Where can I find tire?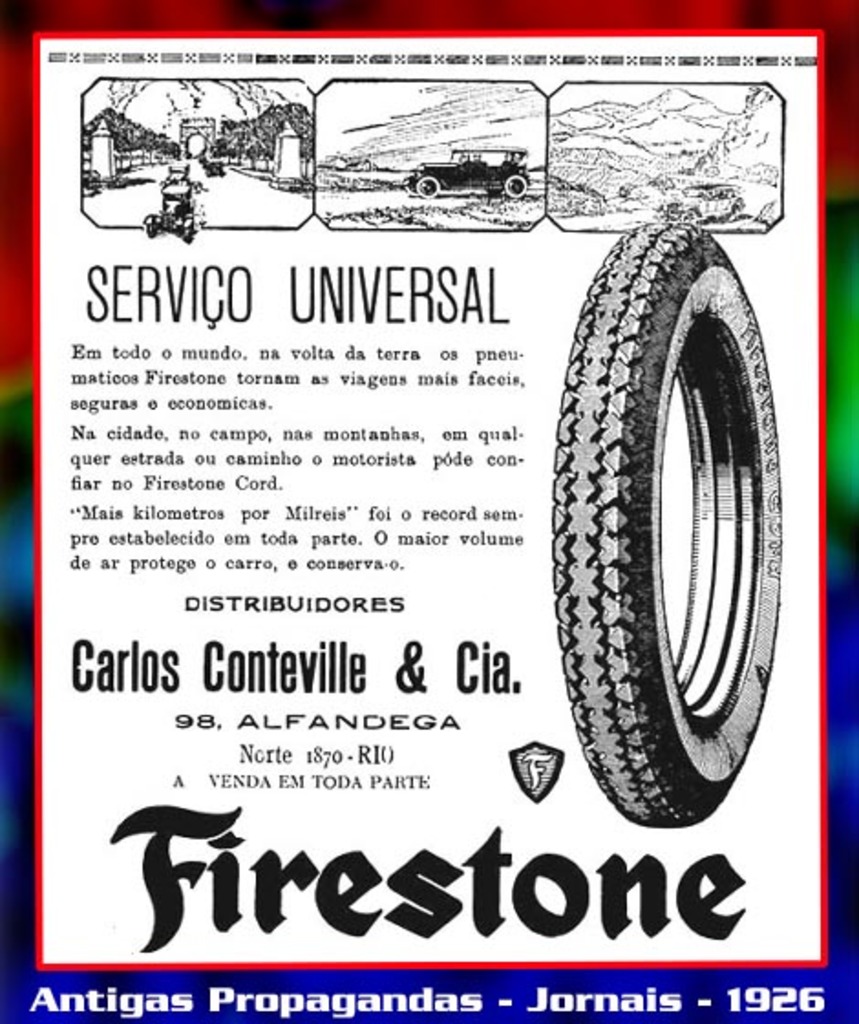
You can find it at 550 205 784 830.
